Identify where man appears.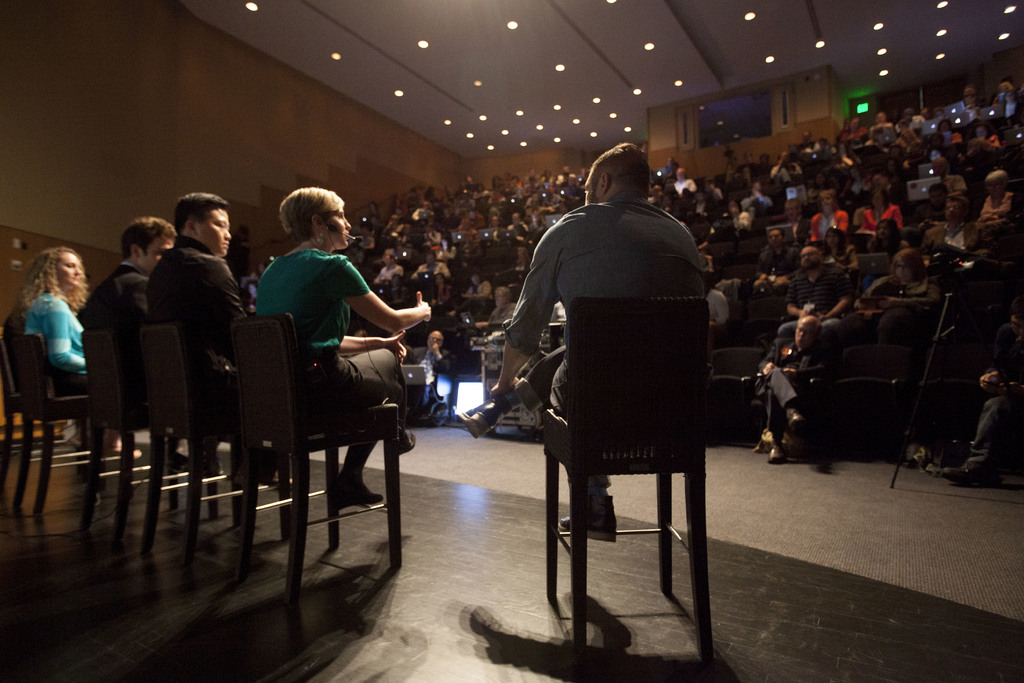
Appears at (left=376, top=252, right=410, bottom=285).
